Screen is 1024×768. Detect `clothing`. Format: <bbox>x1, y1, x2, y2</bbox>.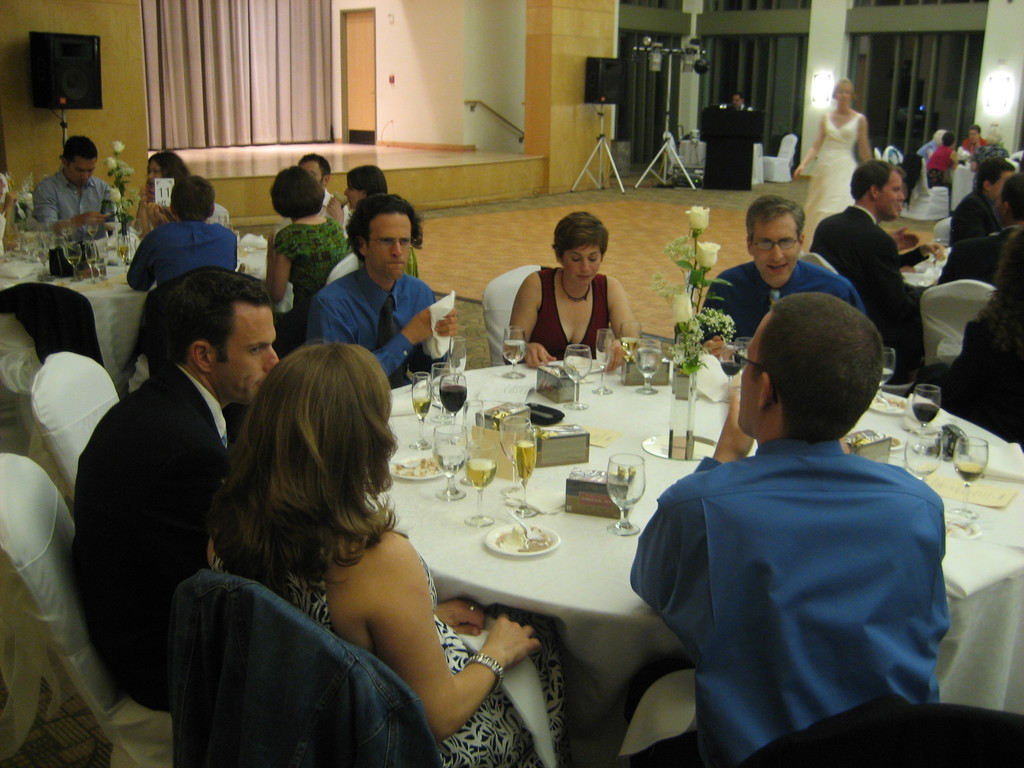
<bbox>808, 204, 926, 388</bbox>.
